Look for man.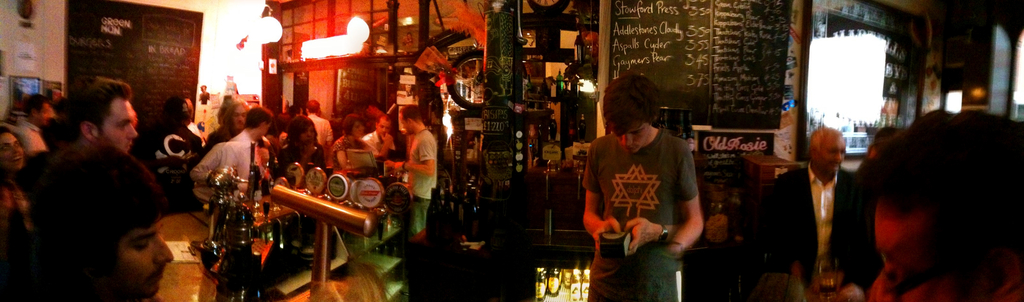
Found: (x1=196, y1=110, x2=277, y2=301).
